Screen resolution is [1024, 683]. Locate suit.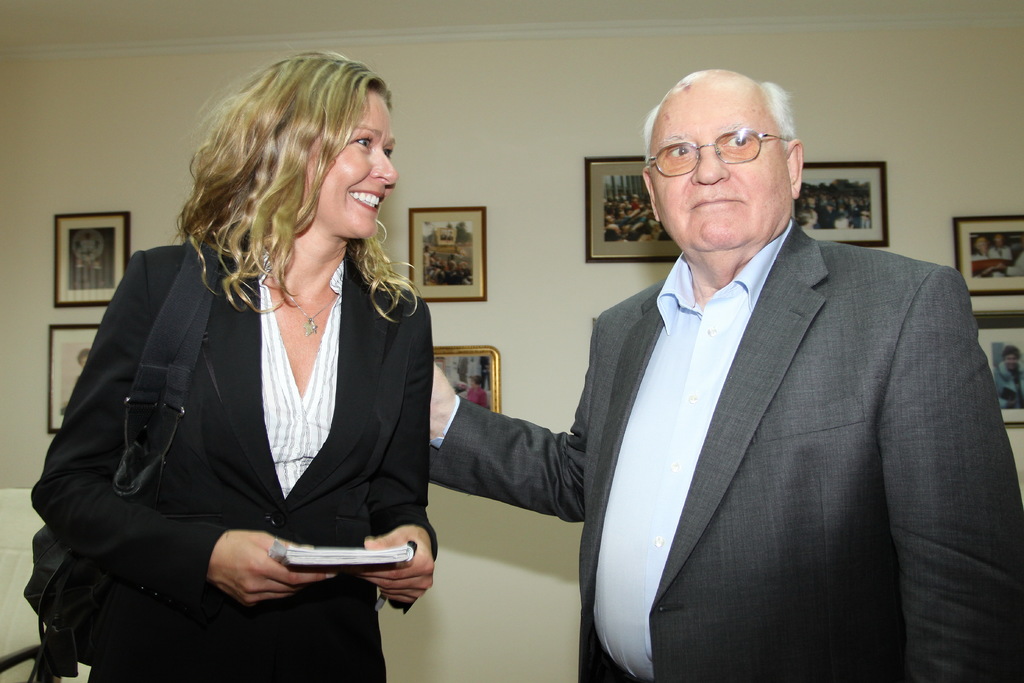
521,127,991,682.
